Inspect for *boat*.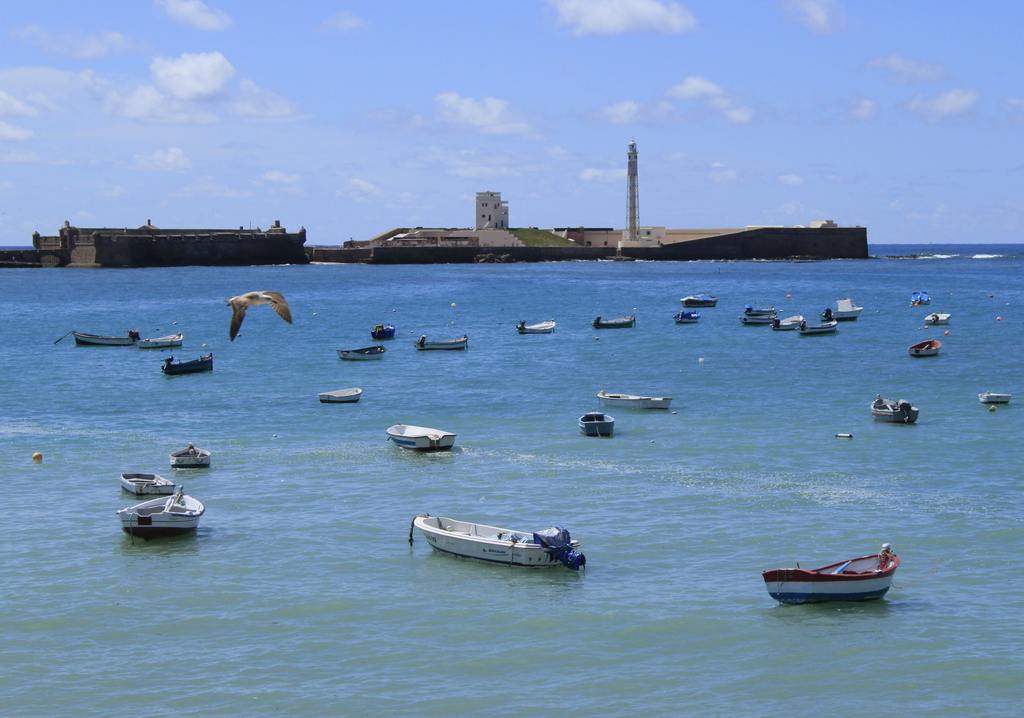
Inspection: <bbox>765, 314, 804, 328</bbox>.
